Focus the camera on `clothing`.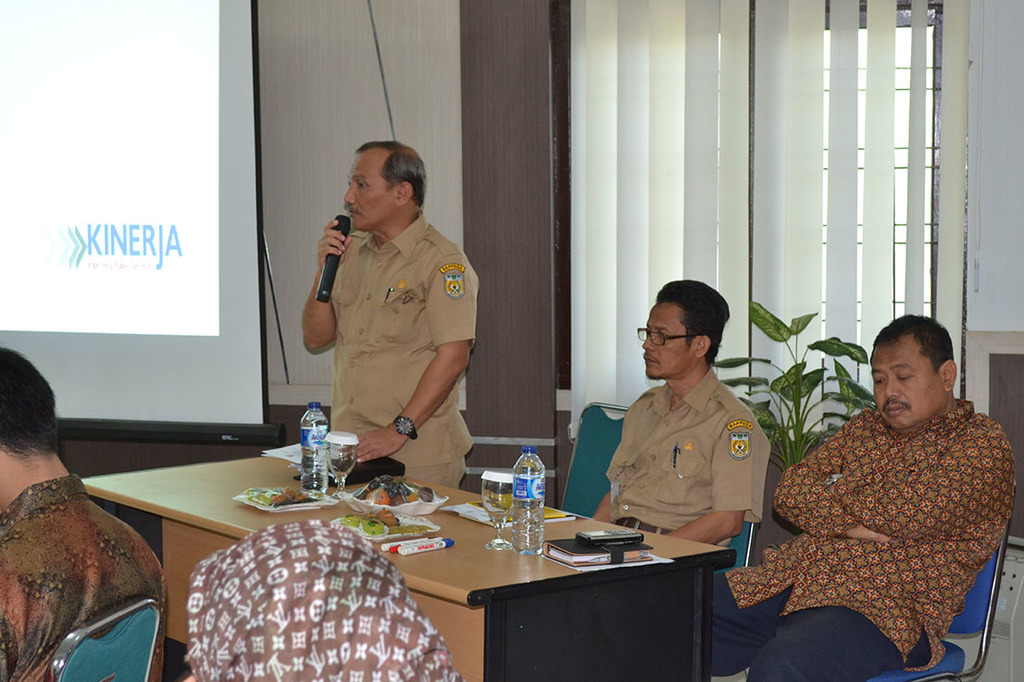
Focus region: 743 379 1023 672.
